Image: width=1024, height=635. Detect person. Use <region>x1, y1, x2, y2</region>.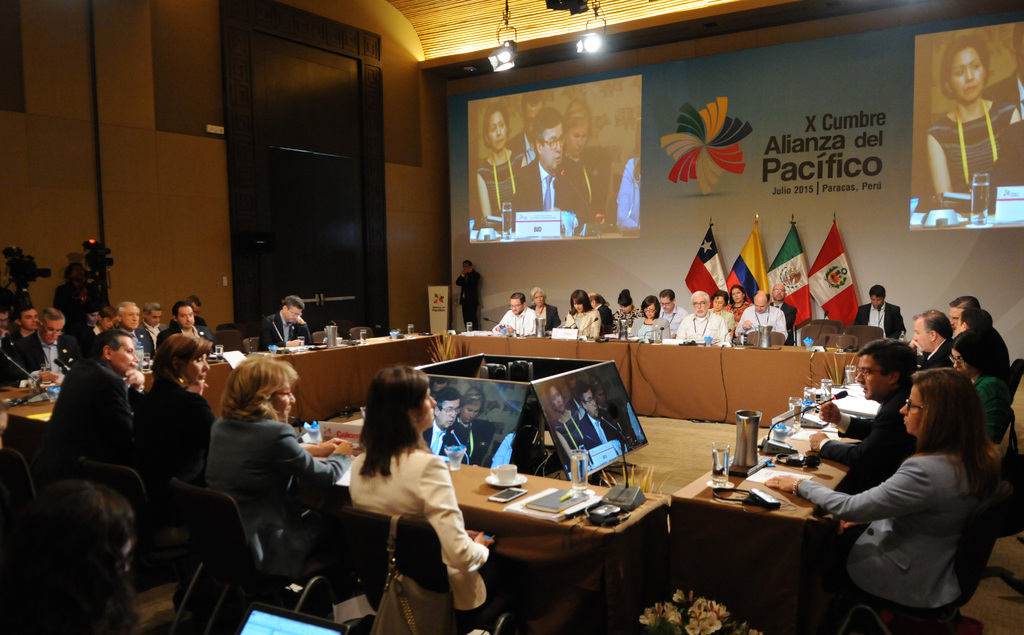
<region>84, 305, 117, 339</region>.
